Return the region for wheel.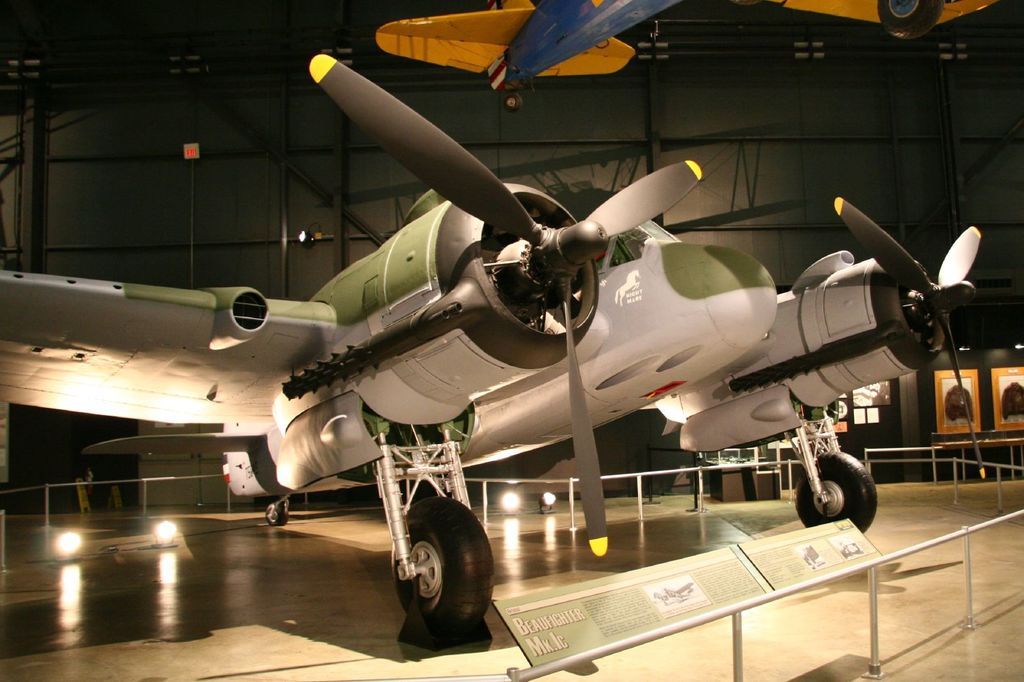
<bbox>266, 502, 286, 525</bbox>.
